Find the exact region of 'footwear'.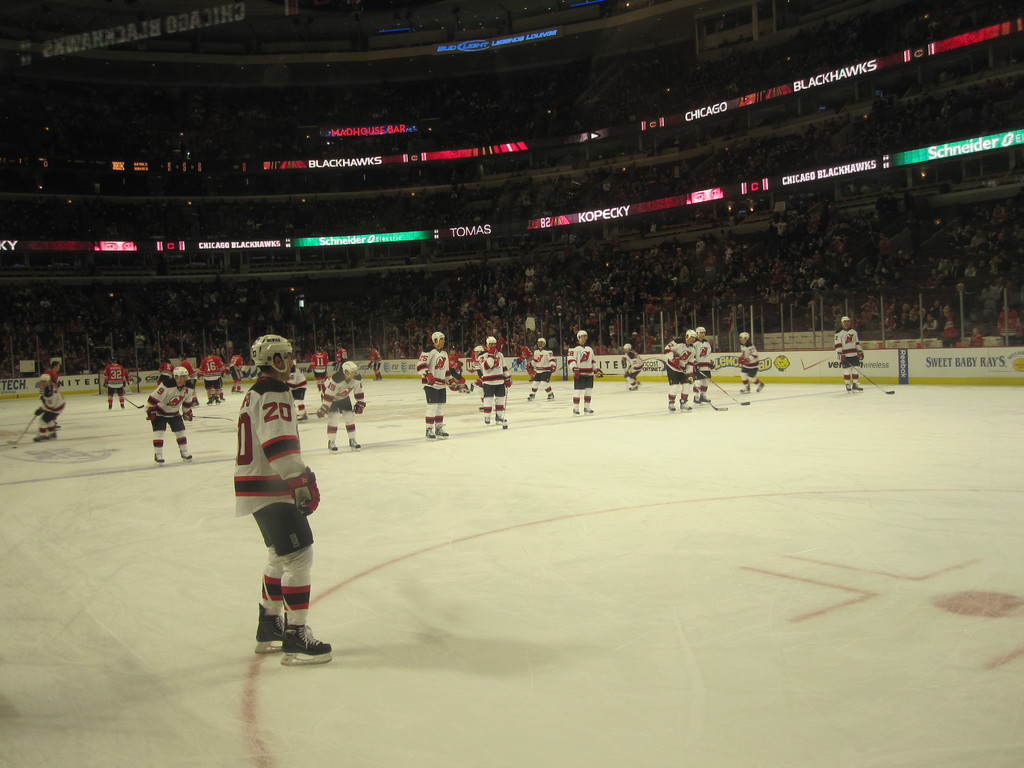
Exact region: 253:602:292:655.
